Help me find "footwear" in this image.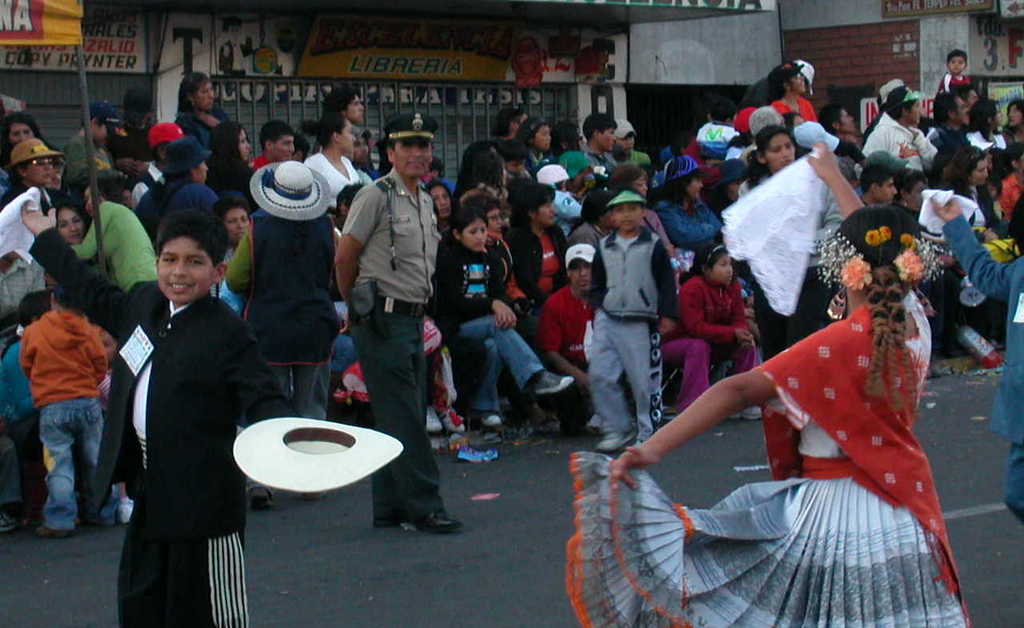
Found it: {"left": 0, "top": 510, "right": 22, "bottom": 534}.
